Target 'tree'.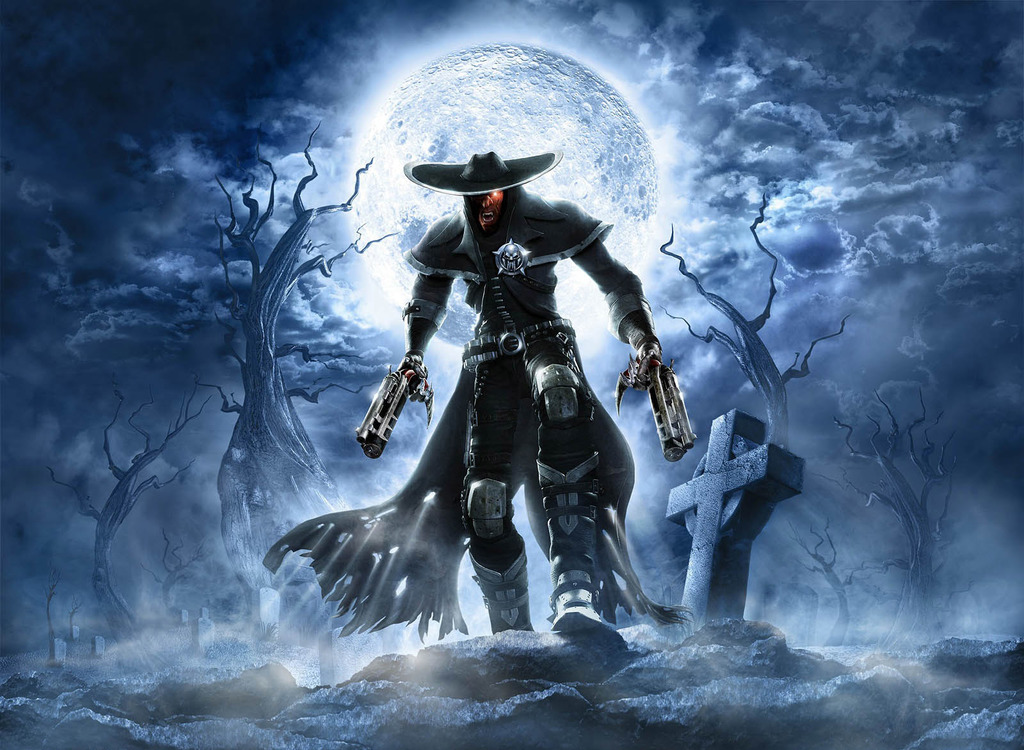
Target region: detection(630, 188, 849, 628).
